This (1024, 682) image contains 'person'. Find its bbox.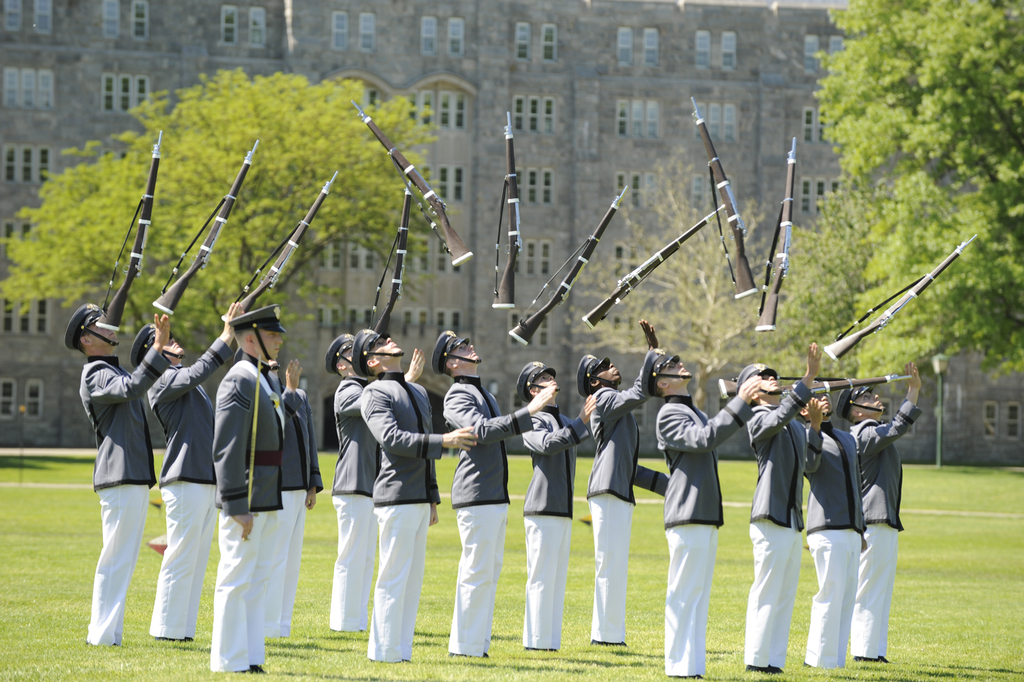
(x1=652, y1=345, x2=764, y2=681).
